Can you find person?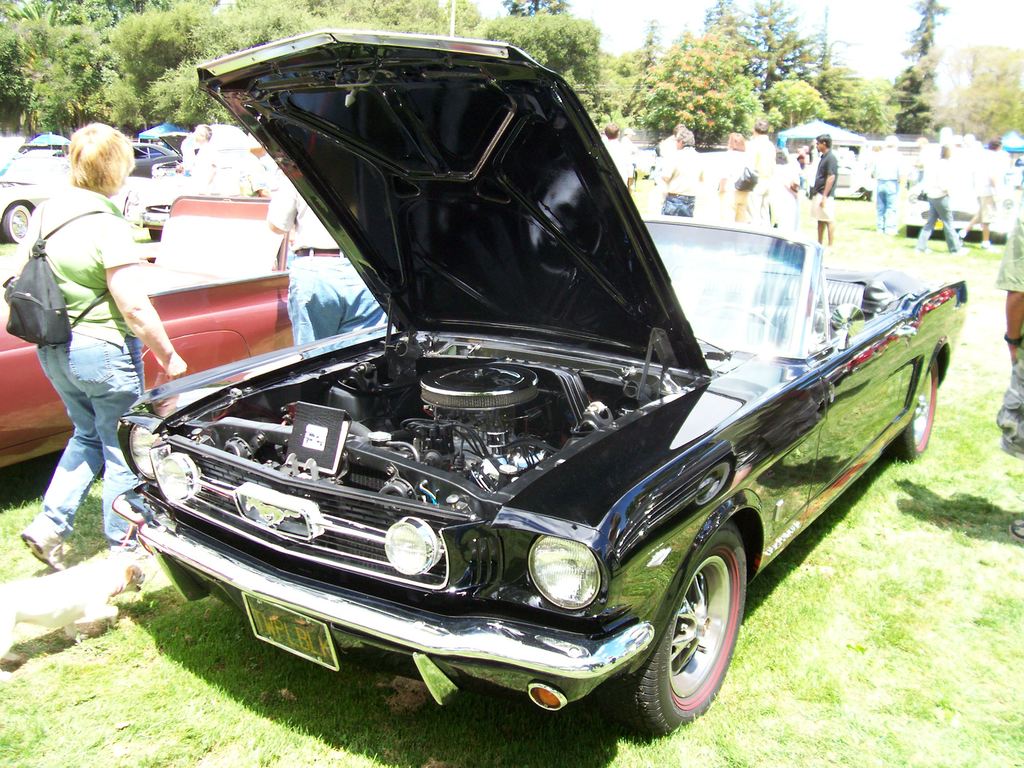
Yes, bounding box: bbox(923, 159, 958, 264).
